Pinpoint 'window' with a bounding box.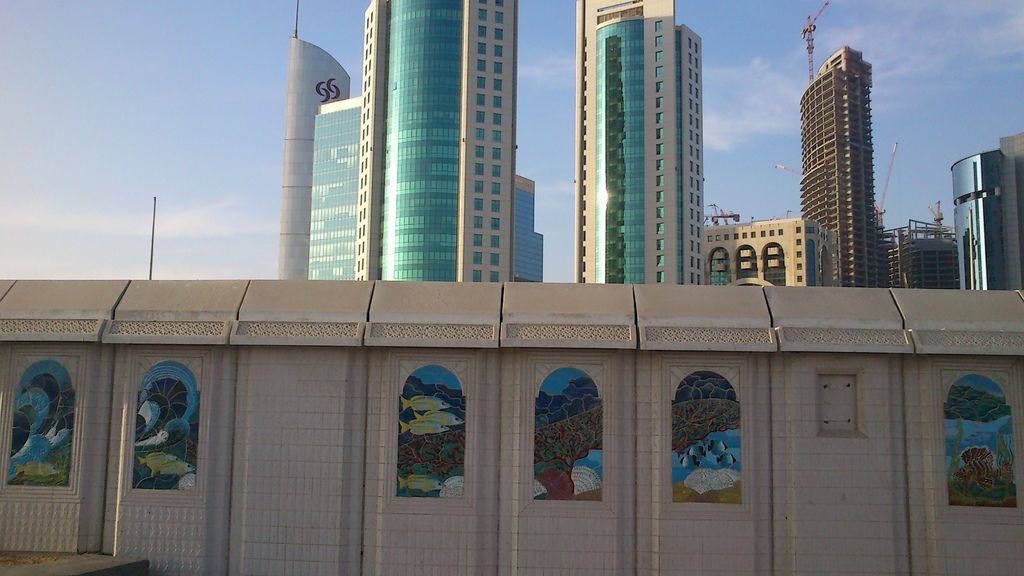
[x1=493, y1=147, x2=500, y2=160].
